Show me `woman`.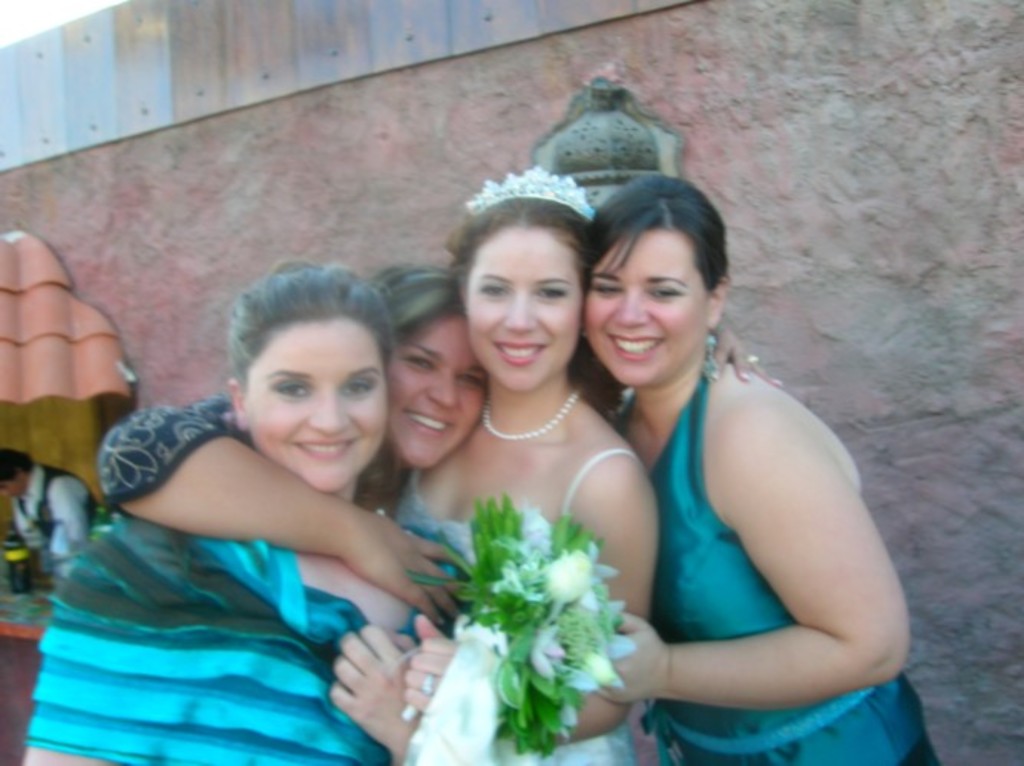
`woman` is here: bbox=(0, 447, 98, 582).
